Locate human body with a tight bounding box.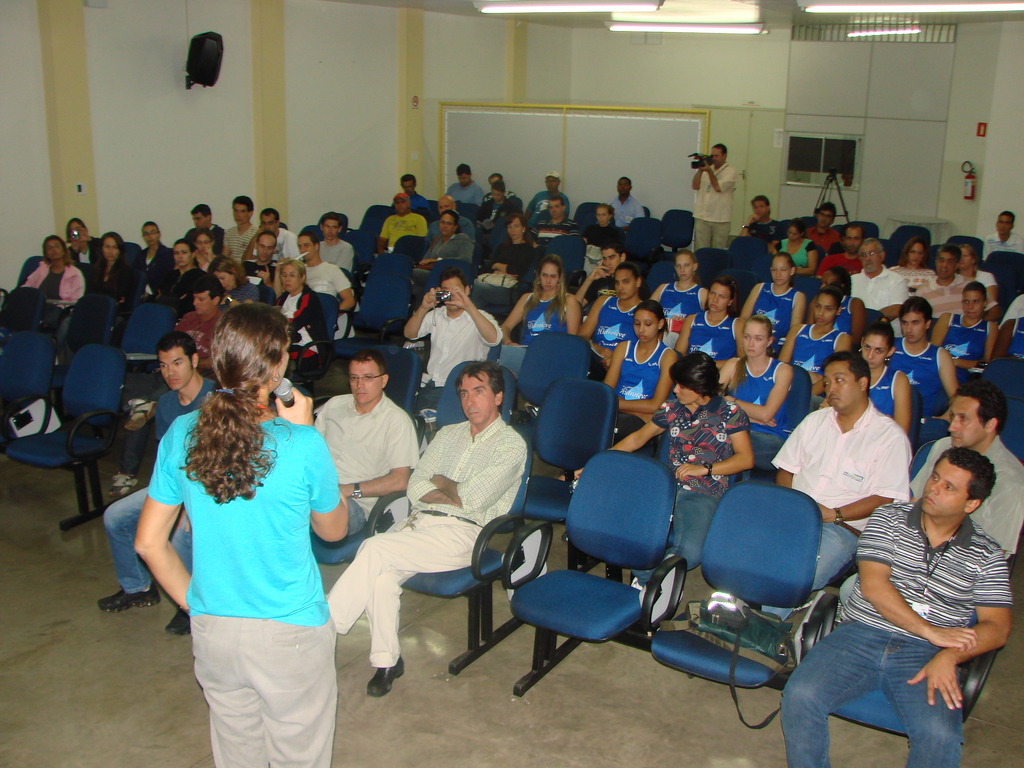
90:227:146:335.
